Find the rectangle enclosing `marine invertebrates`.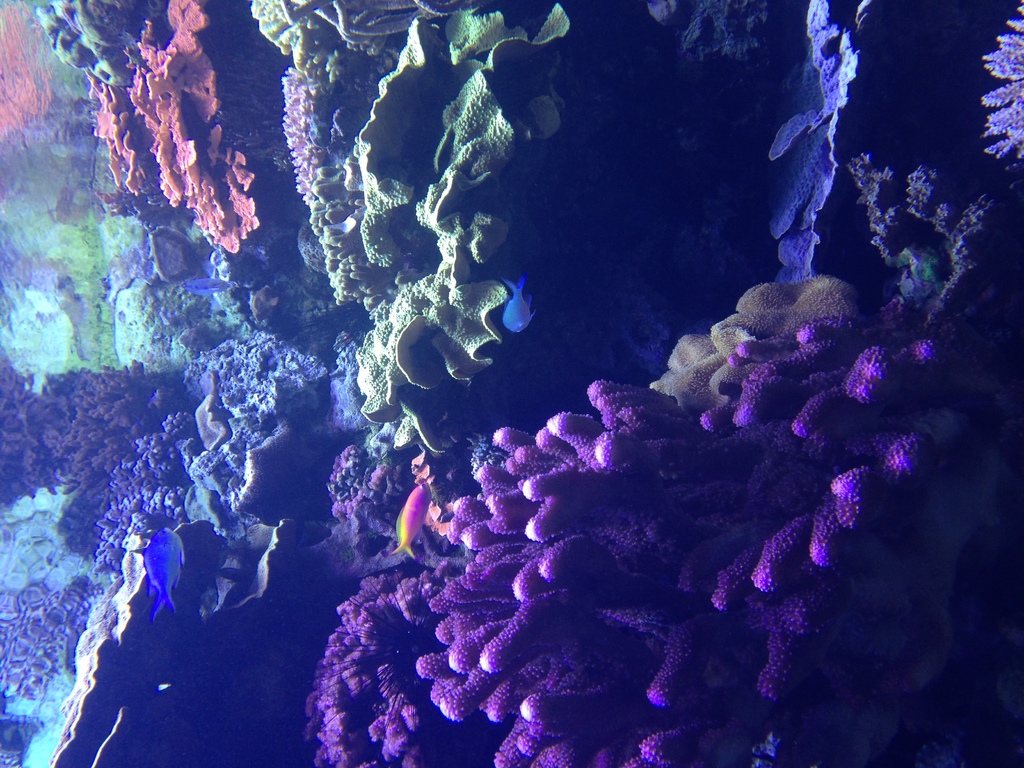
bbox(0, 574, 123, 709).
